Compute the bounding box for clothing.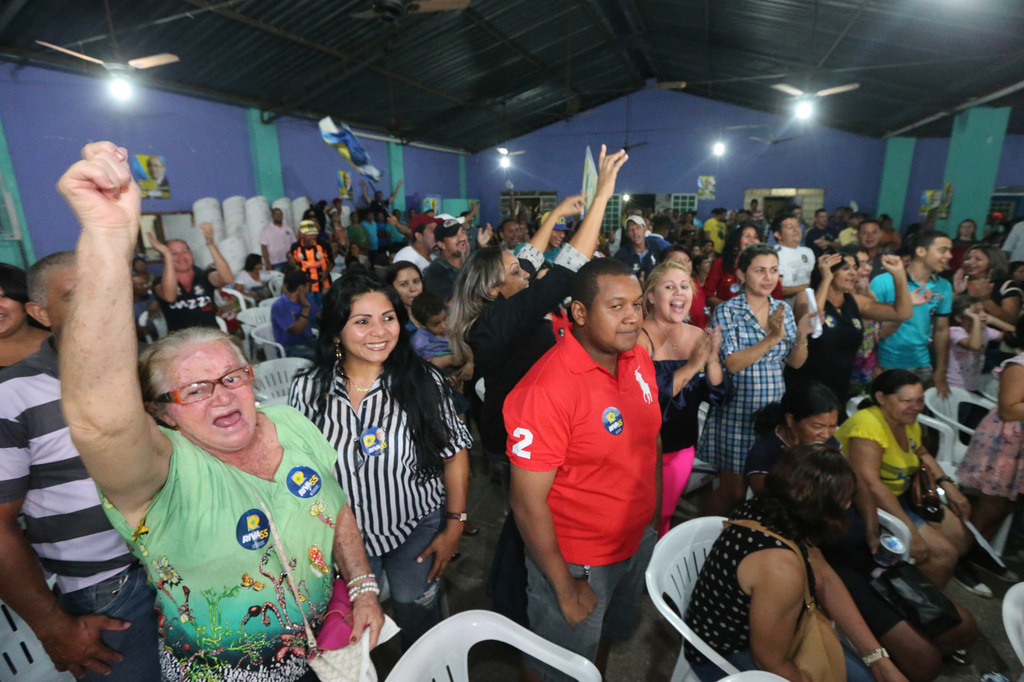
701:248:777:310.
